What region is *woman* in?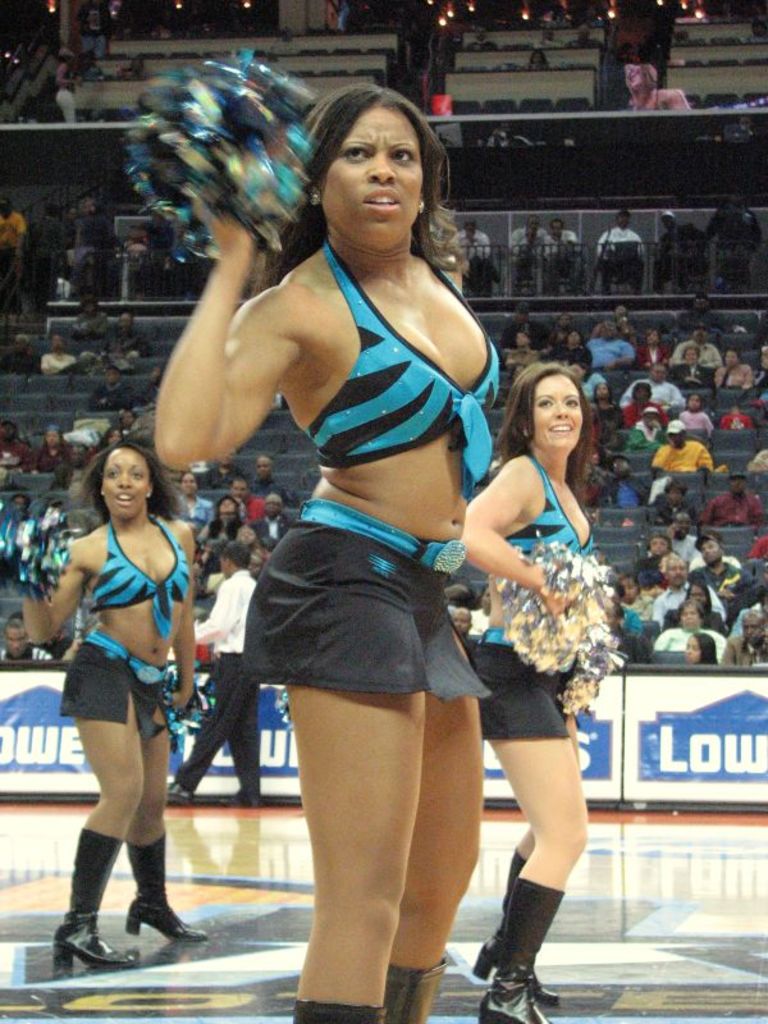
crop(655, 598, 728, 654).
